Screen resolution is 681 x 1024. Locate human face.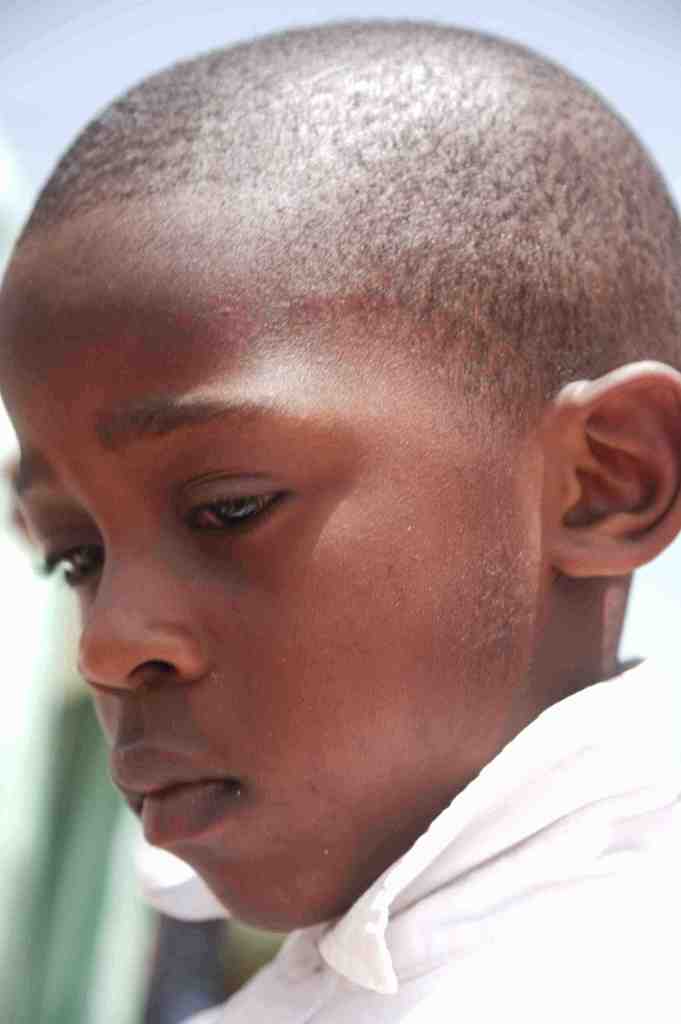
<box>0,262,534,938</box>.
